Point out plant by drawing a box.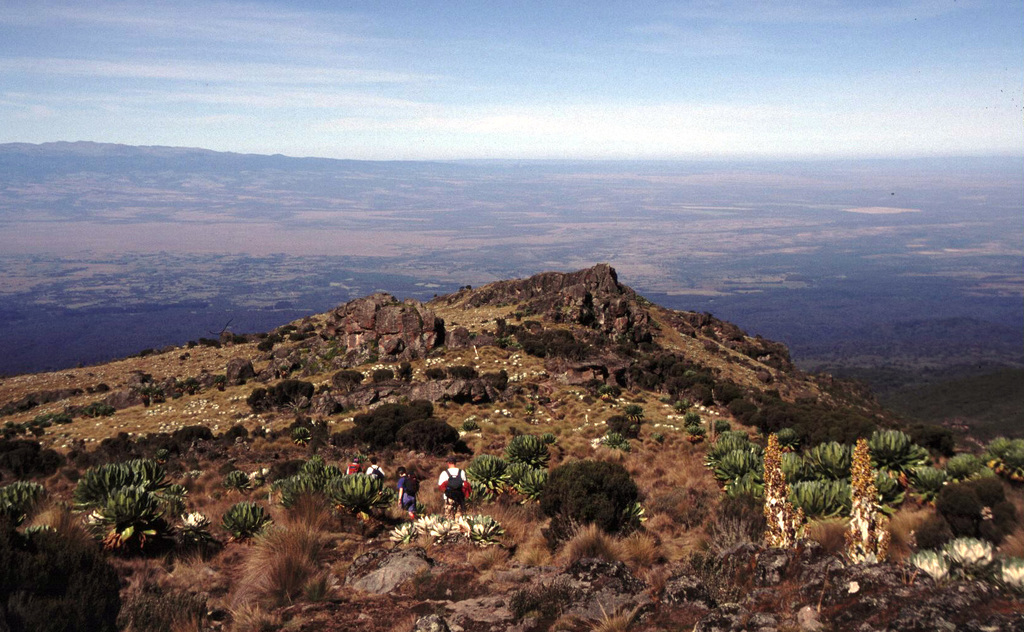
detection(981, 435, 1023, 479).
